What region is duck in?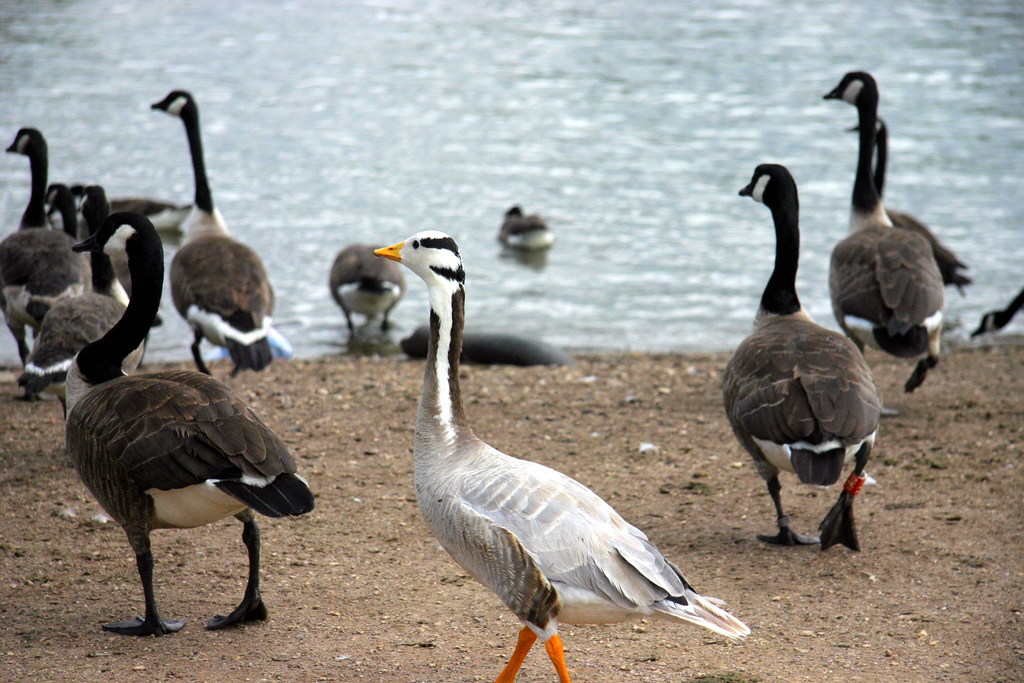
bbox(67, 218, 328, 654).
